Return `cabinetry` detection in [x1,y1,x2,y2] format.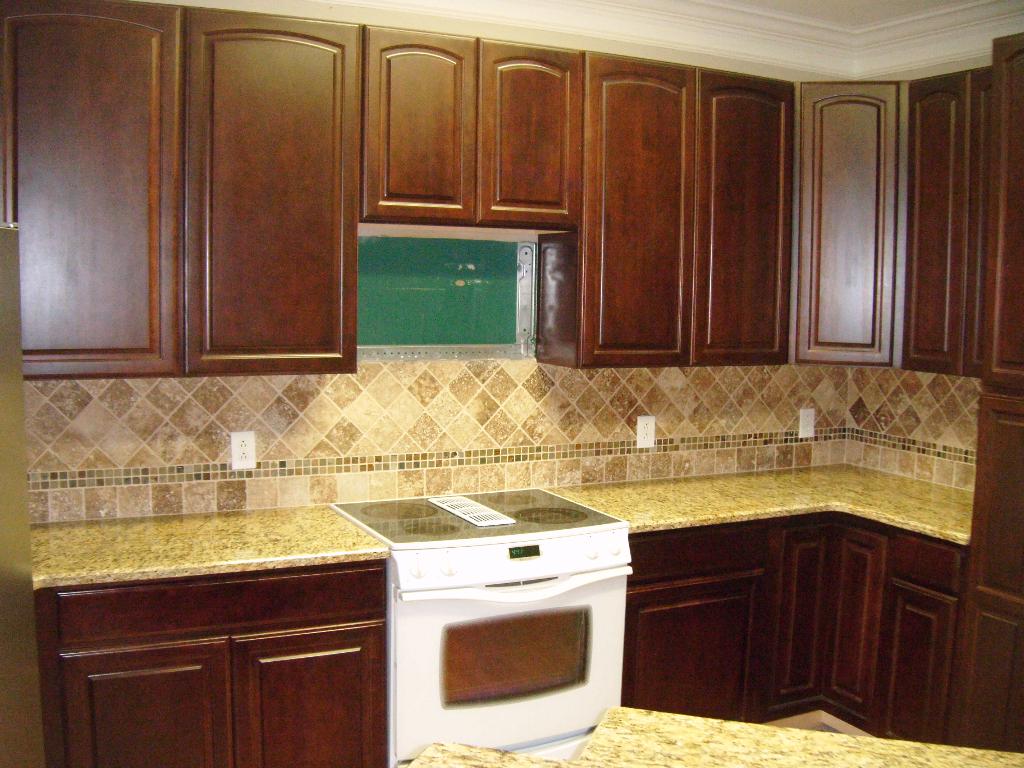
[629,509,778,730].
